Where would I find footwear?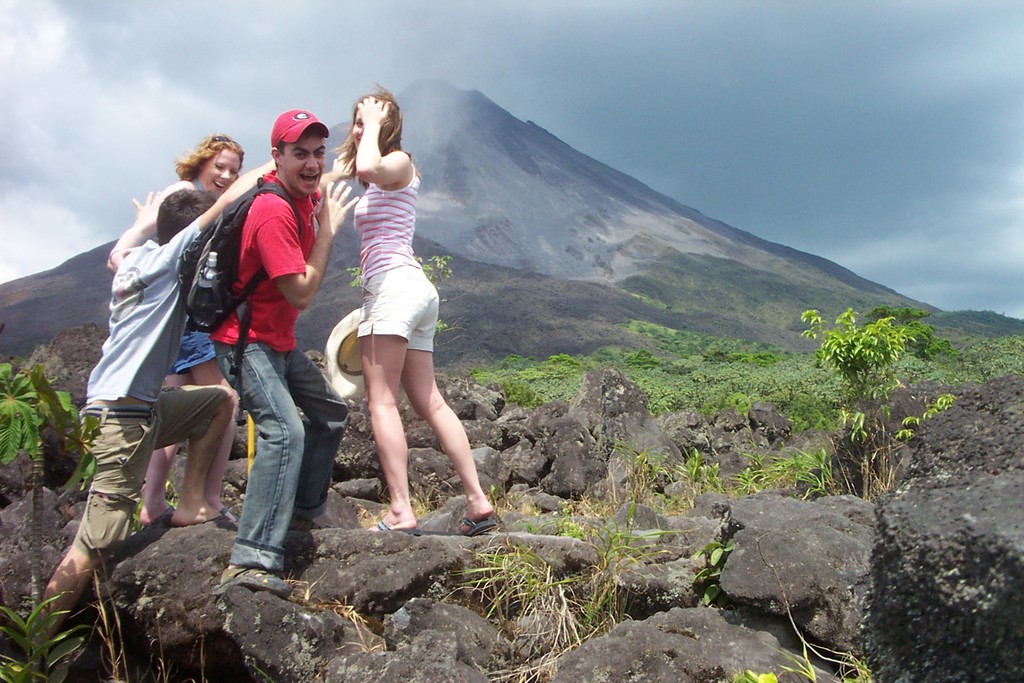
At crop(464, 521, 497, 532).
